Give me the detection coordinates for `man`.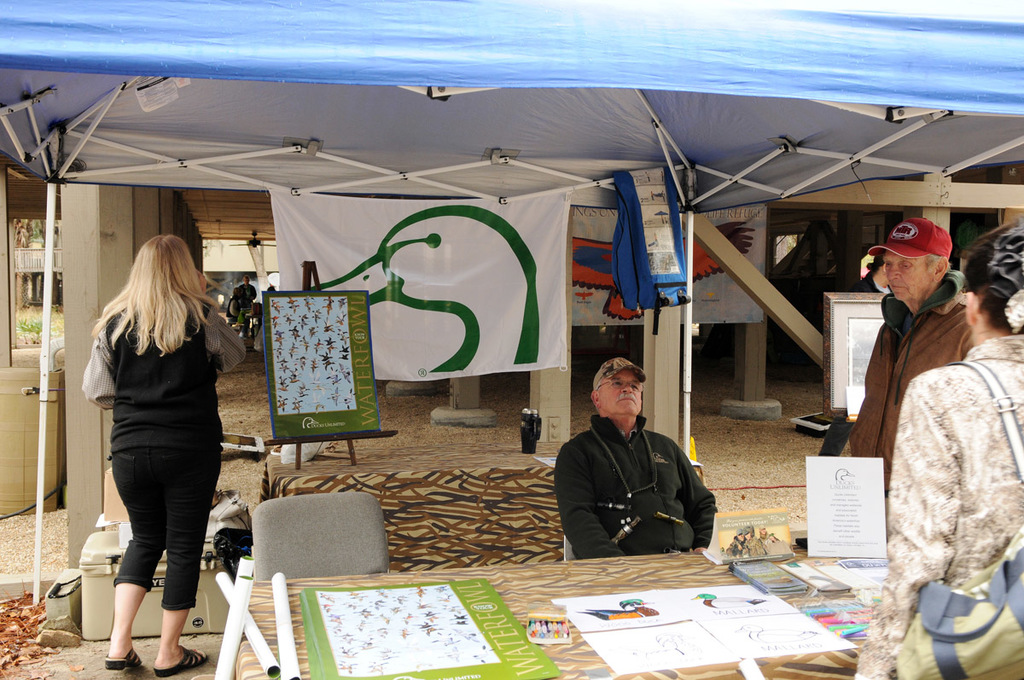
{"left": 850, "top": 219, "right": 972, "bottom": 495}.
